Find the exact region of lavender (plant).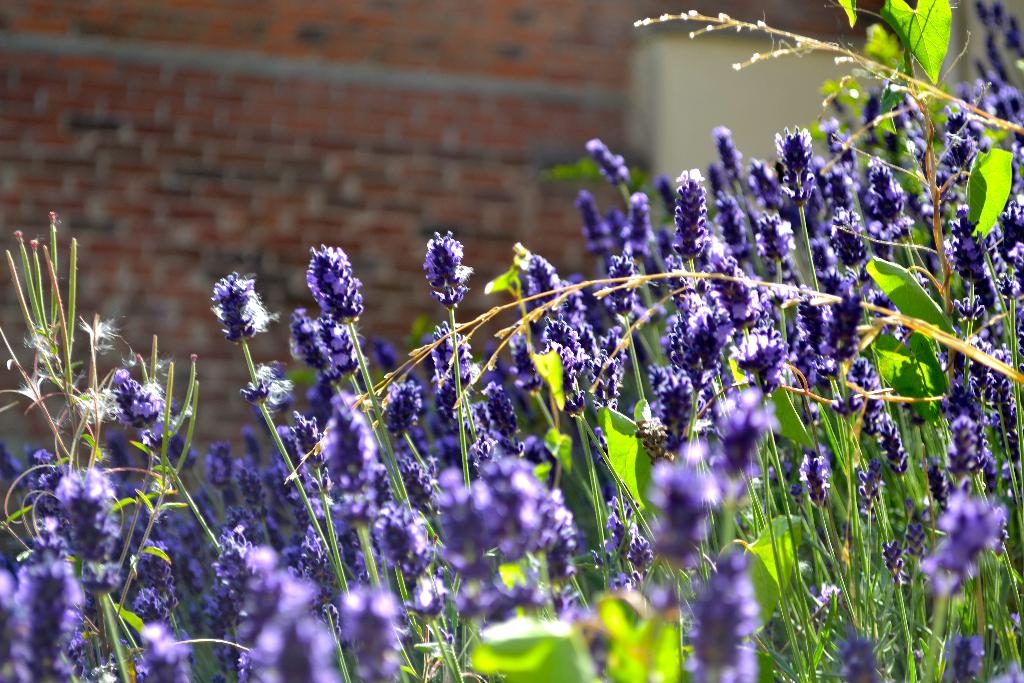
Exact region: [left=309, top=401, right=408, bottom=652].
